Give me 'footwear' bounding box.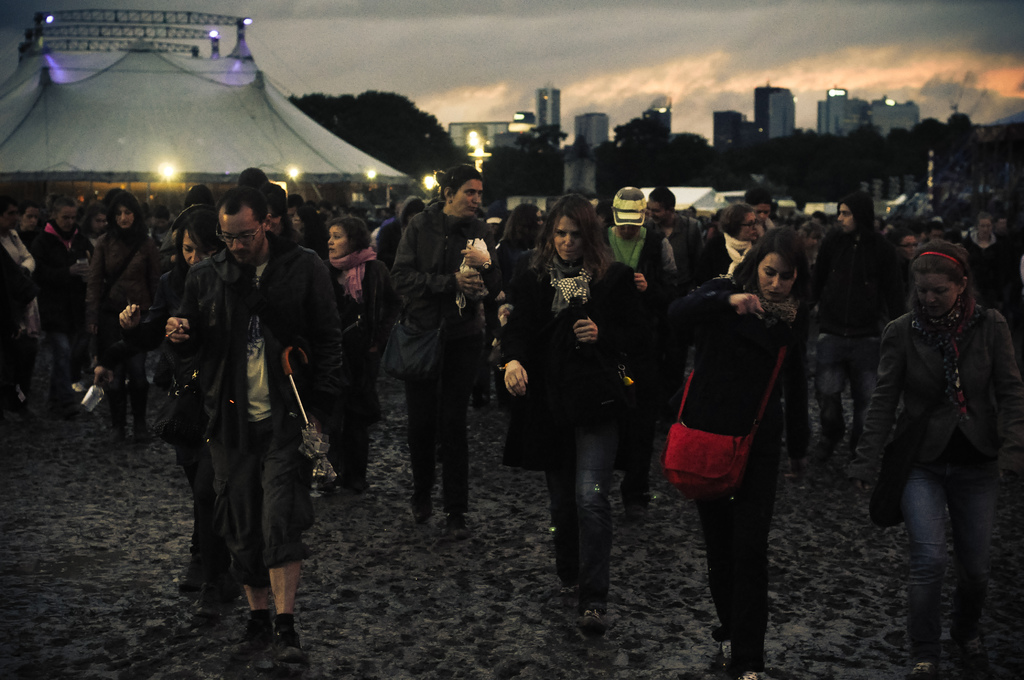
region(268, 618, 308, 662).
